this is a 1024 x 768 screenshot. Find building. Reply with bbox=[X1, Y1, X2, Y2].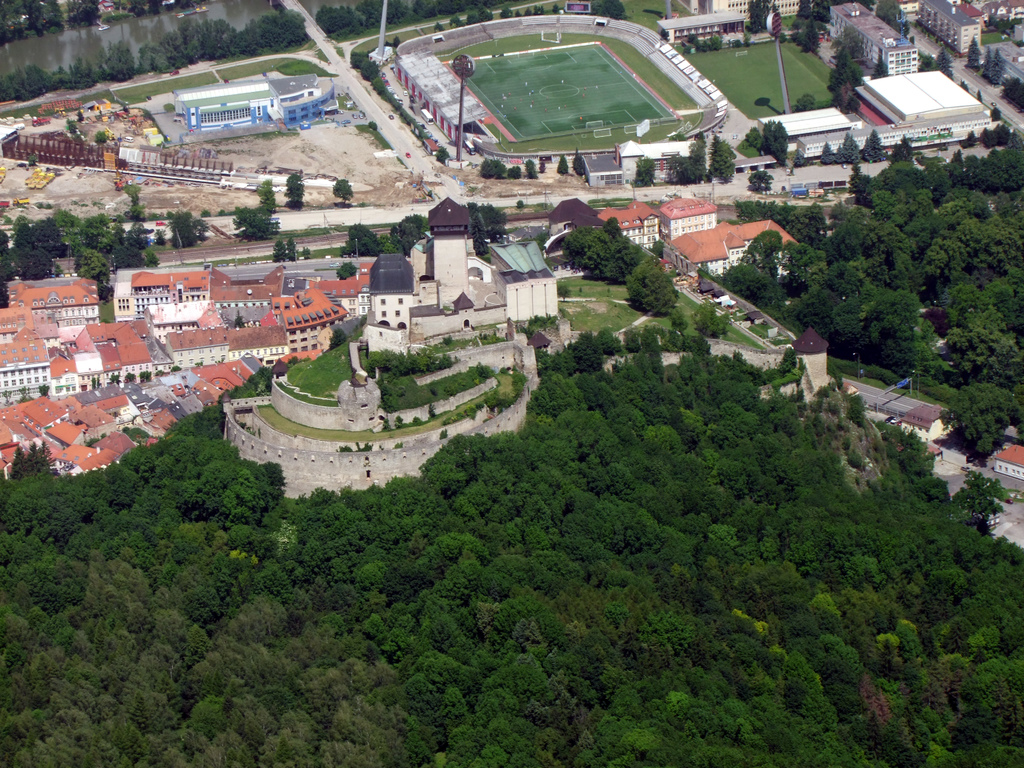
bbox=[367, 193, 560, 343].
